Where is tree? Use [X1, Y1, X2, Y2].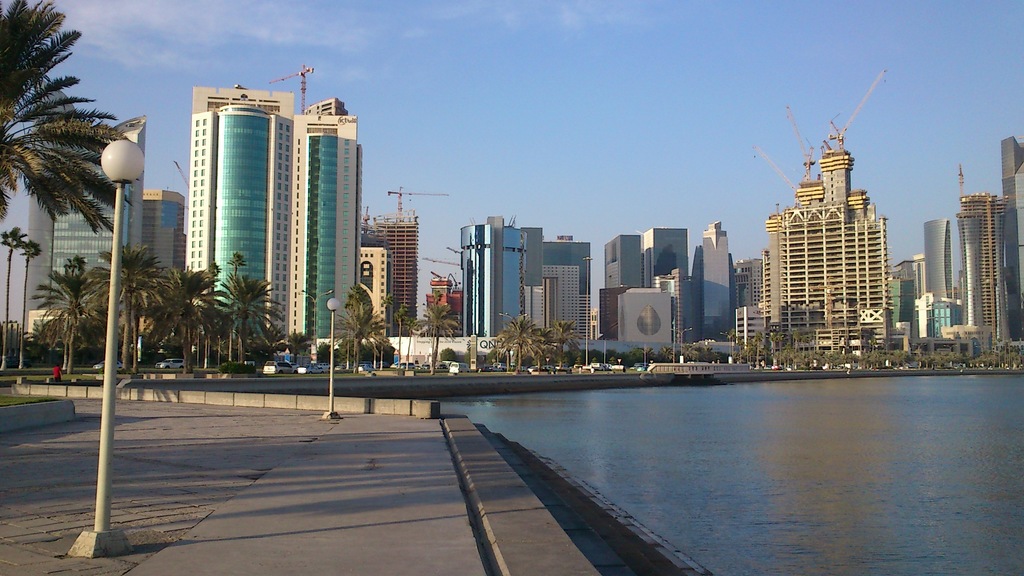
[410, 290, 457, 374].
